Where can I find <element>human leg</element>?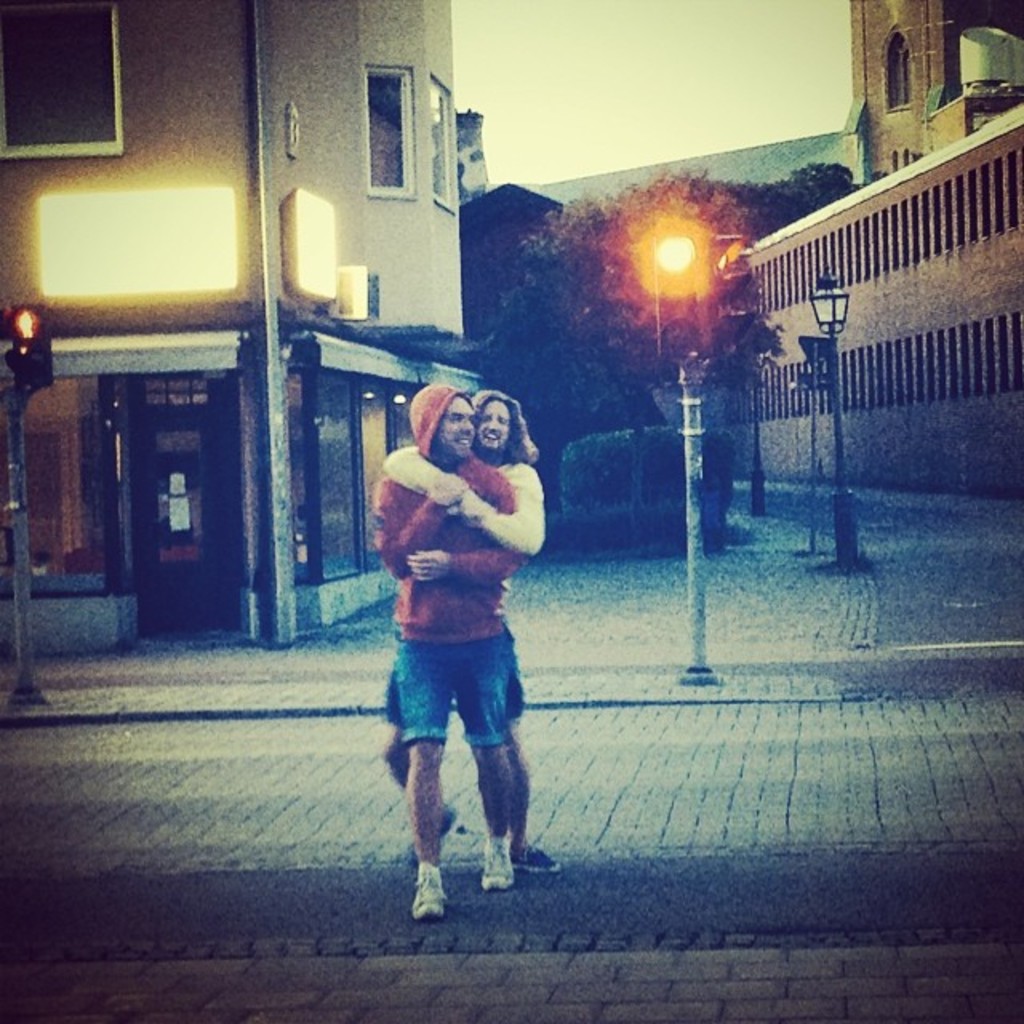
You can find it at x1=514, y1=706, x2=554, y2=862.
